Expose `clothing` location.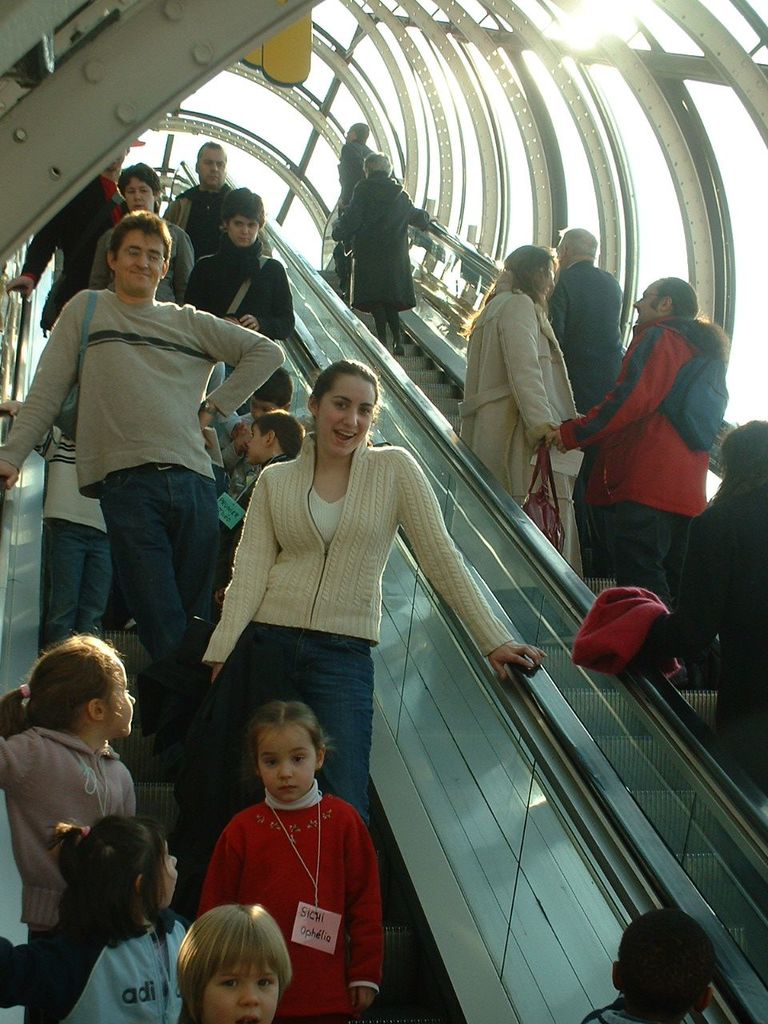
Exposed at 21, 178, 134, 329.
